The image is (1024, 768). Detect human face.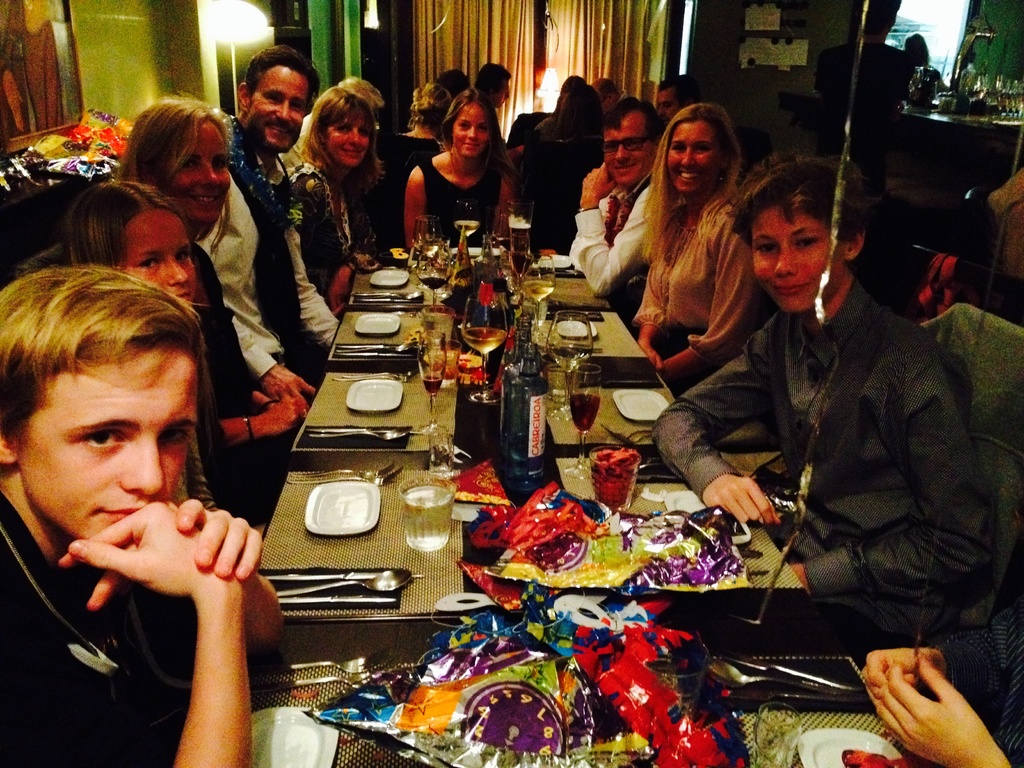
Detection: [x1=3, y1=339, x2=199, y2=541].
